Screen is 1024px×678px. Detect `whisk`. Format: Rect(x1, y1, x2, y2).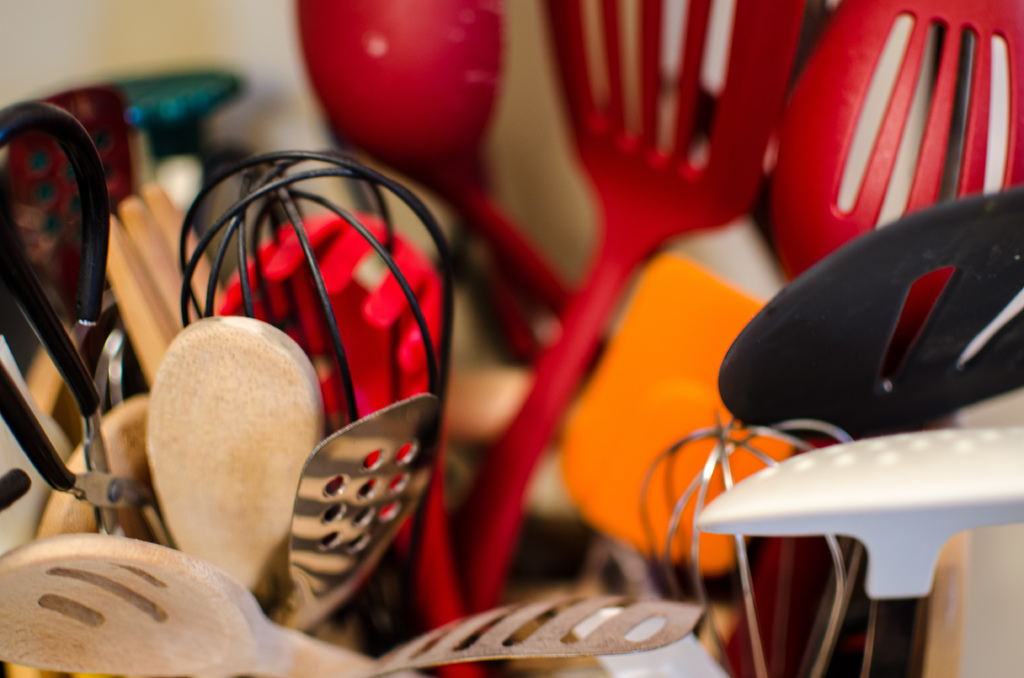
Rect(636, 407, 884, 677).
